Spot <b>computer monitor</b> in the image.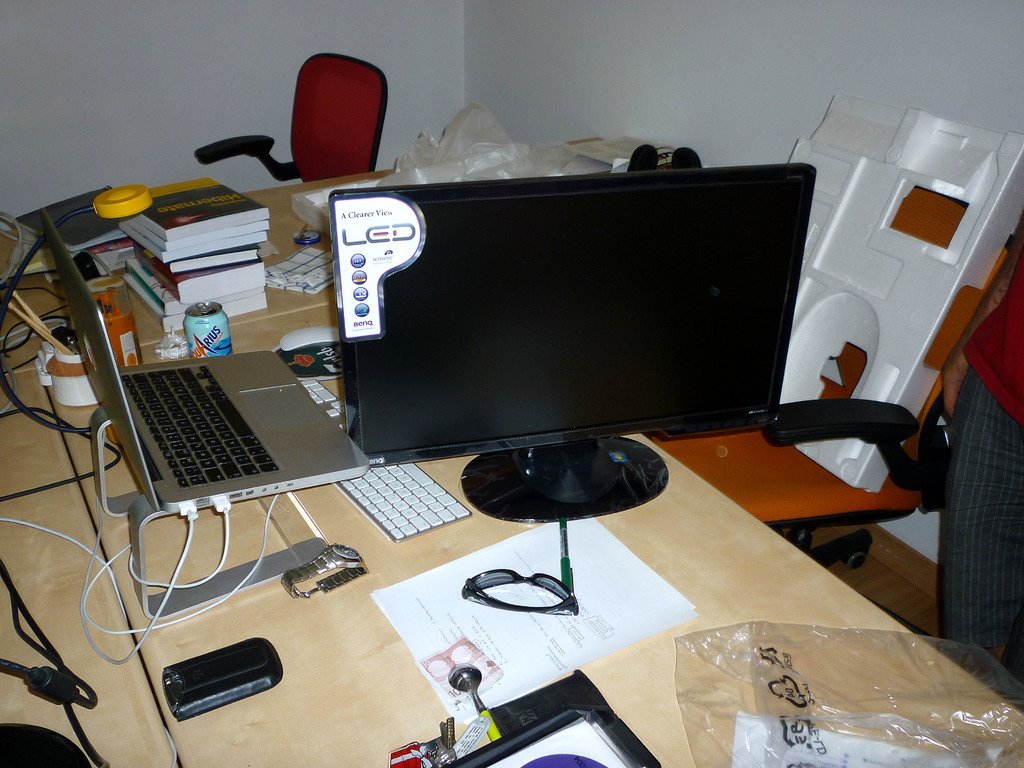
<b>computer monitor</b> found at 327,162,815,508.
